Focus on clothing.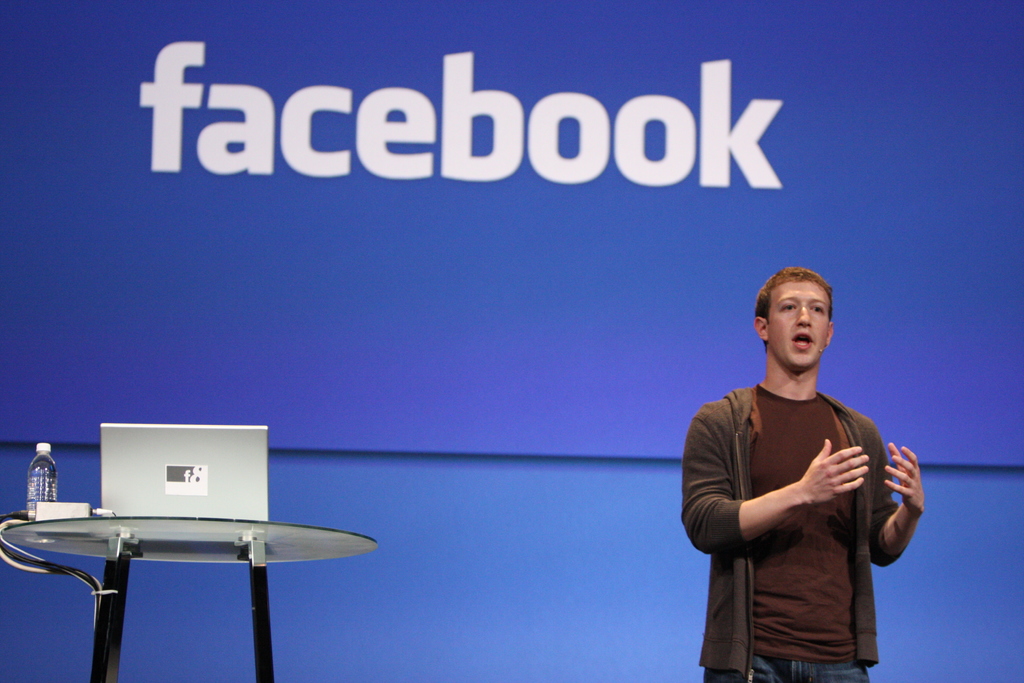
Focused at 693 346 925 659.
